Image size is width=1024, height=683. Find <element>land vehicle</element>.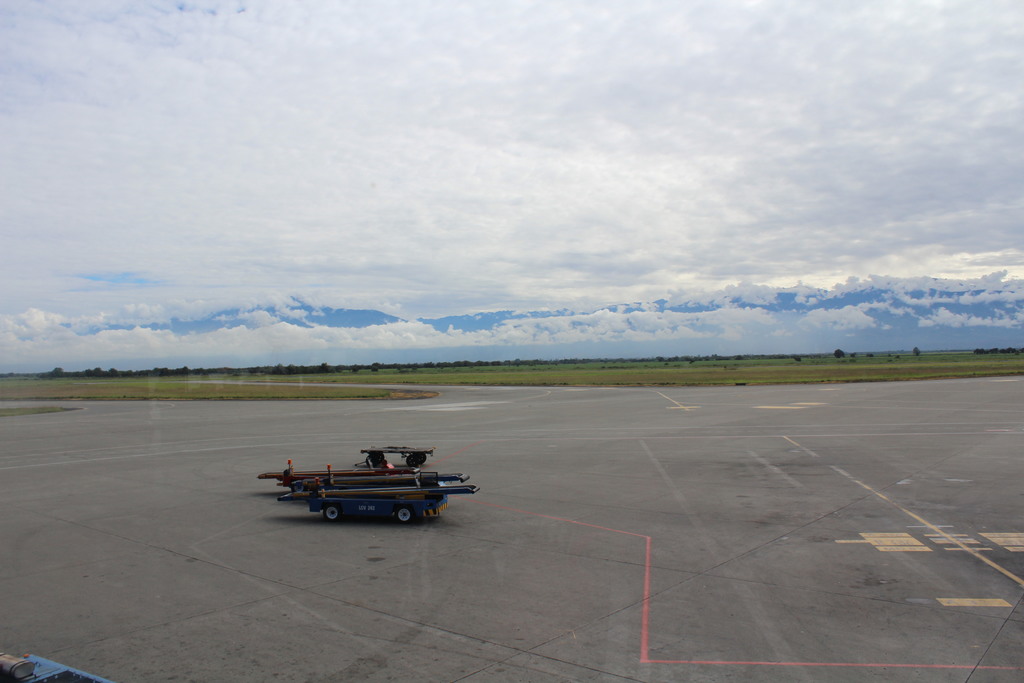
(257,462,417,490).
